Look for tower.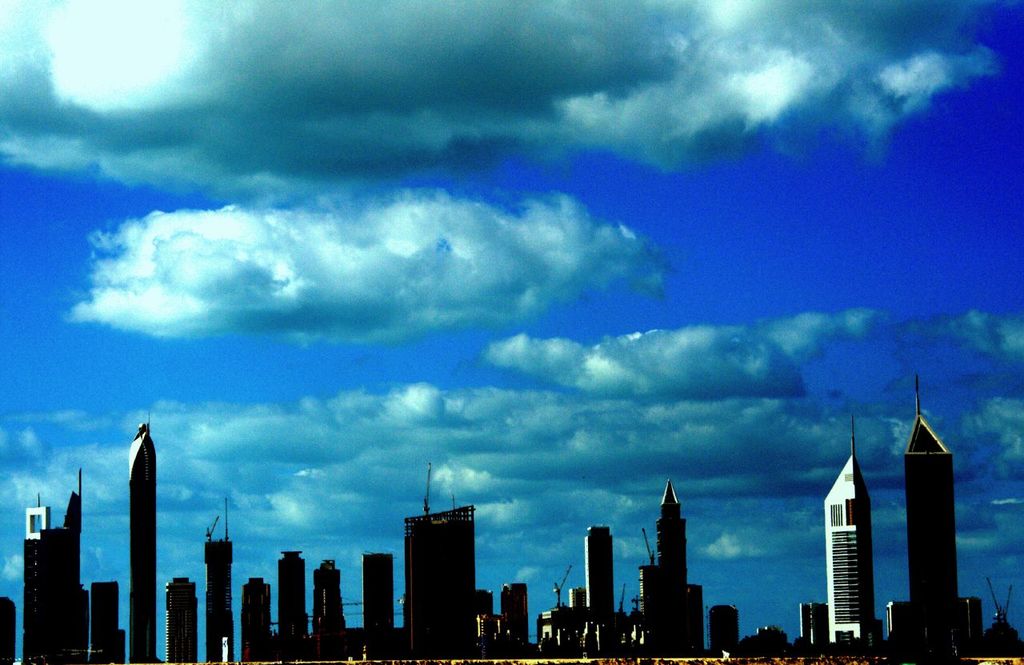
Found: 407/459/476/656.
